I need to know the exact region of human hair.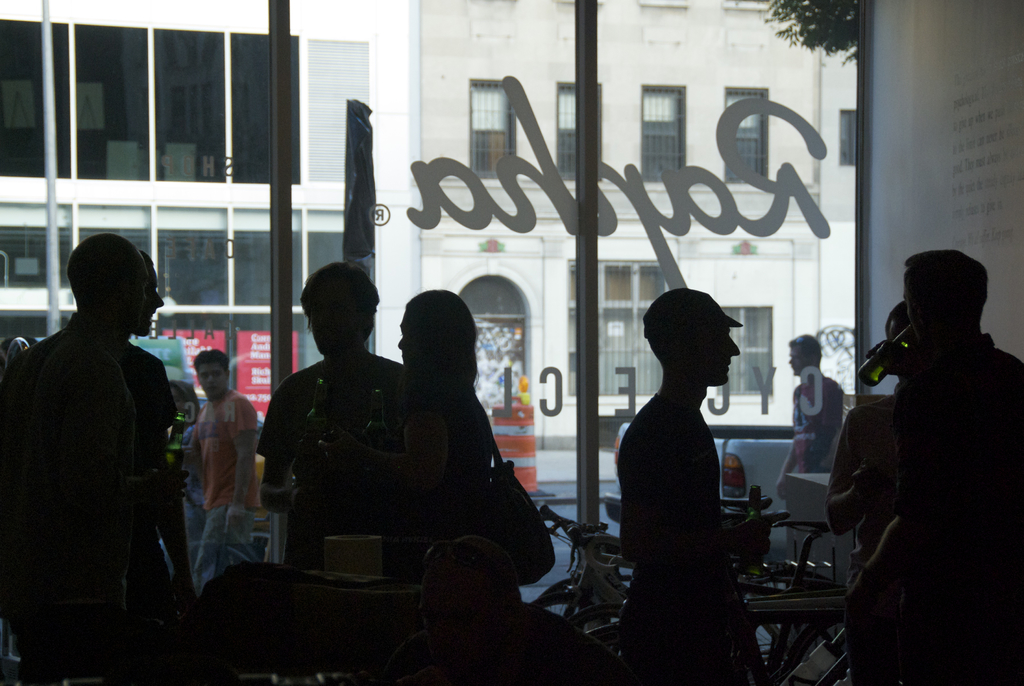
Region: (905, 248, 998, 329).
